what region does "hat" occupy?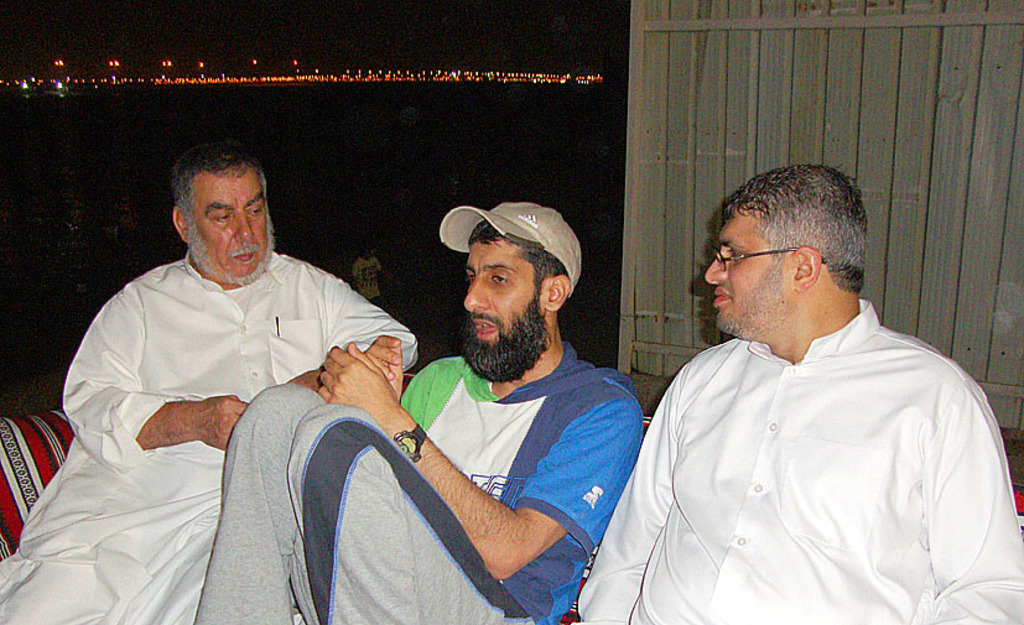
<box>440,199,583,296</box>.
